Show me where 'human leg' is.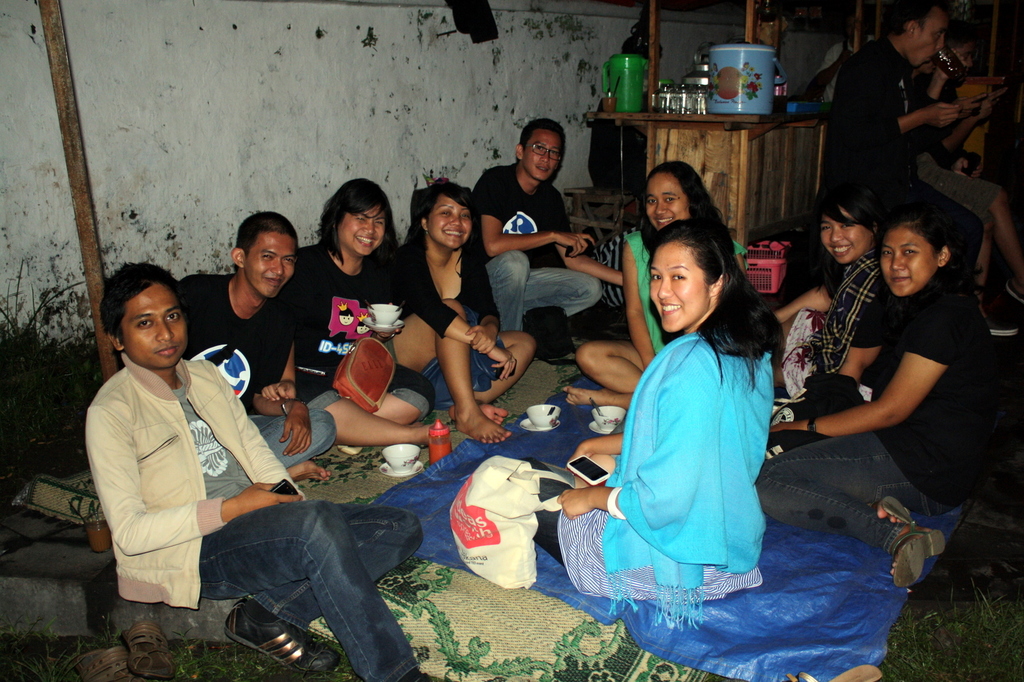
'human leg' is at [563, 394, 631, 409].
